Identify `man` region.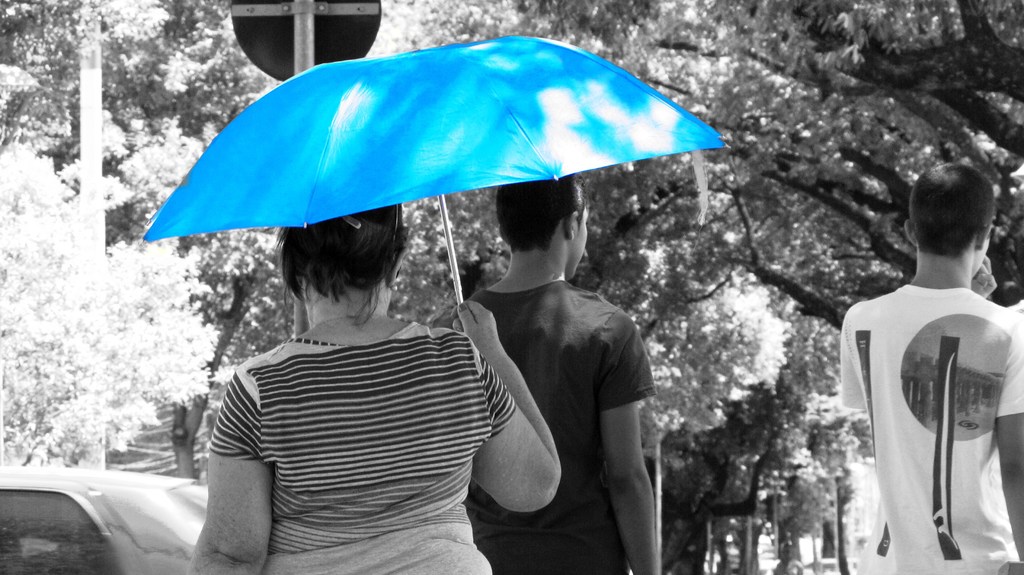
Region: locate(427, 168, 665, 574).
